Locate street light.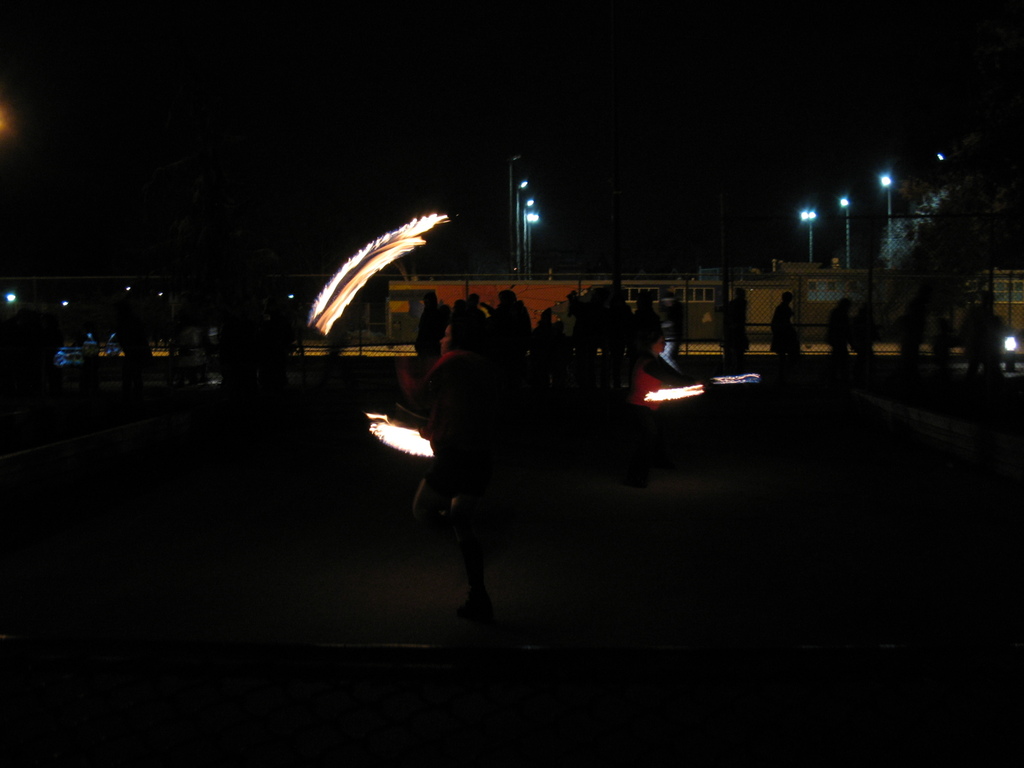
Bounding box: [515,180,526,283].
